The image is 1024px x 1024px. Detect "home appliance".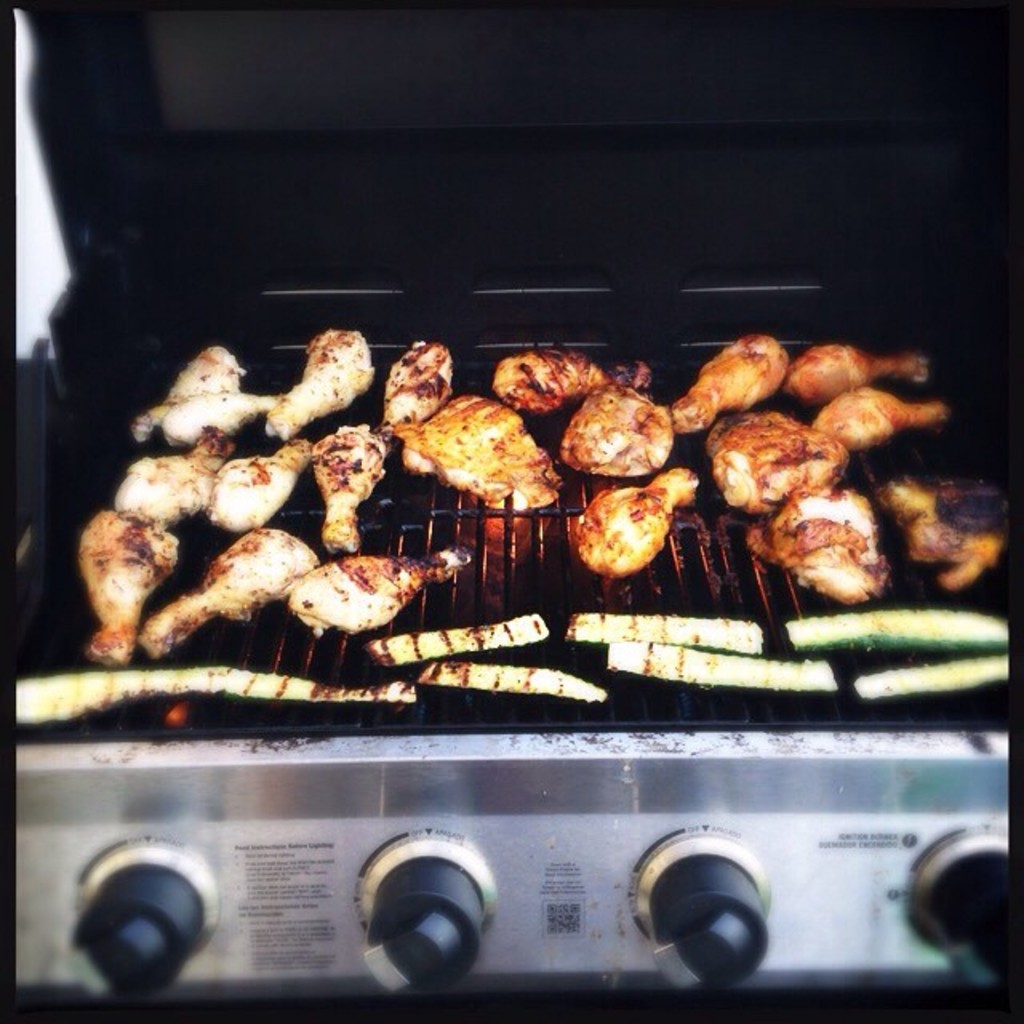
Detection: crop(0, 182, 1005, 1023).
